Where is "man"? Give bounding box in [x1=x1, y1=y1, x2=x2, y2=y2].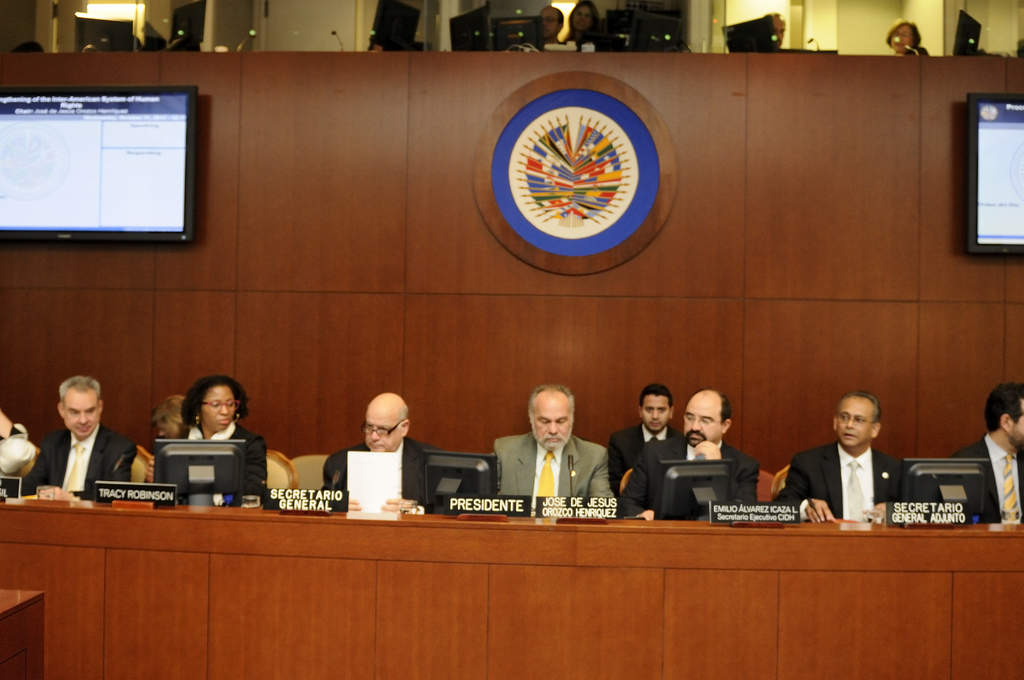
[x1=0, y1=373, x2=139, y2=499].
